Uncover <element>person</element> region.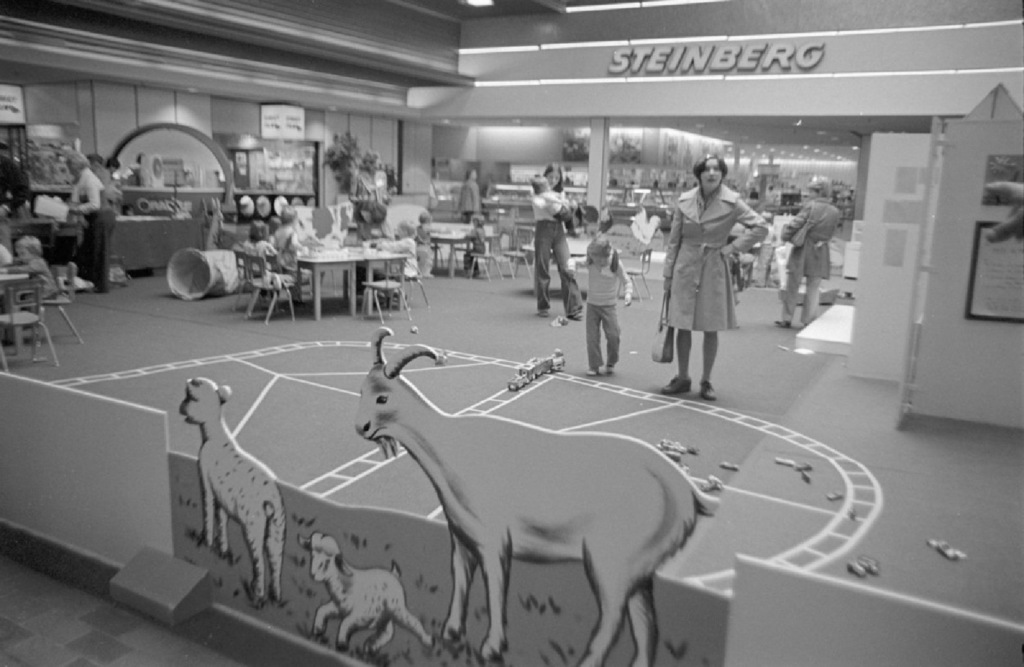
Uncovered: (266,201,298,263).
